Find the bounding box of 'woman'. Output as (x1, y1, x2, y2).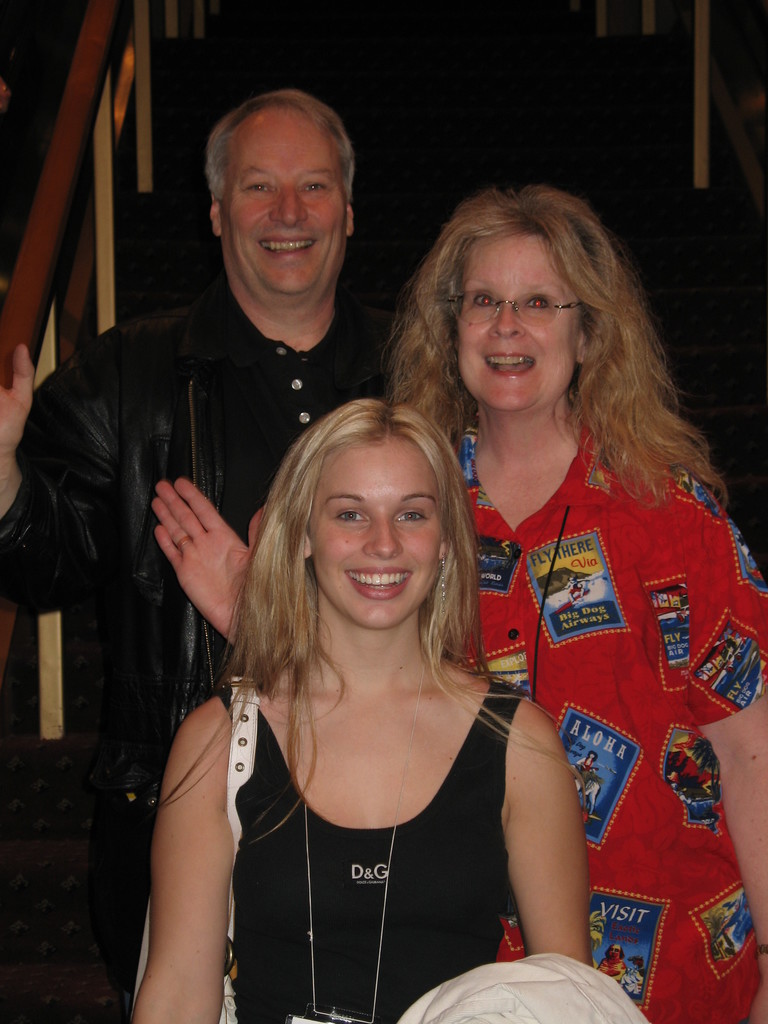
(131, 395, 596, 1023).
